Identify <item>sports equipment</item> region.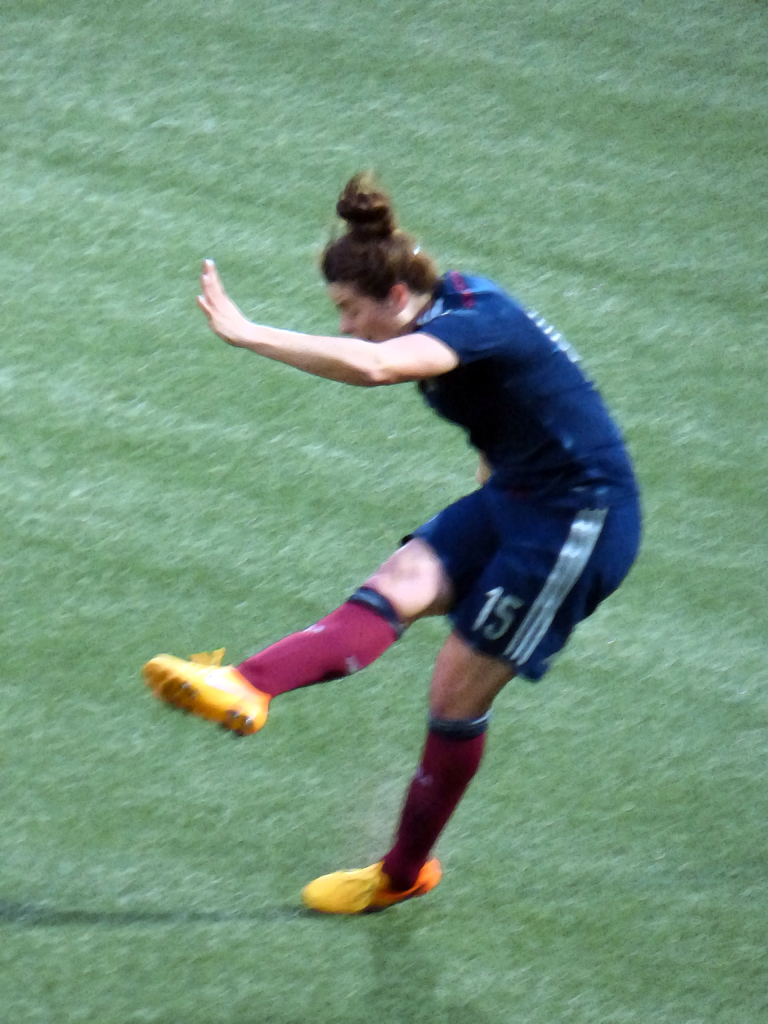
Region: bbox(140, 645, 275, 739).
